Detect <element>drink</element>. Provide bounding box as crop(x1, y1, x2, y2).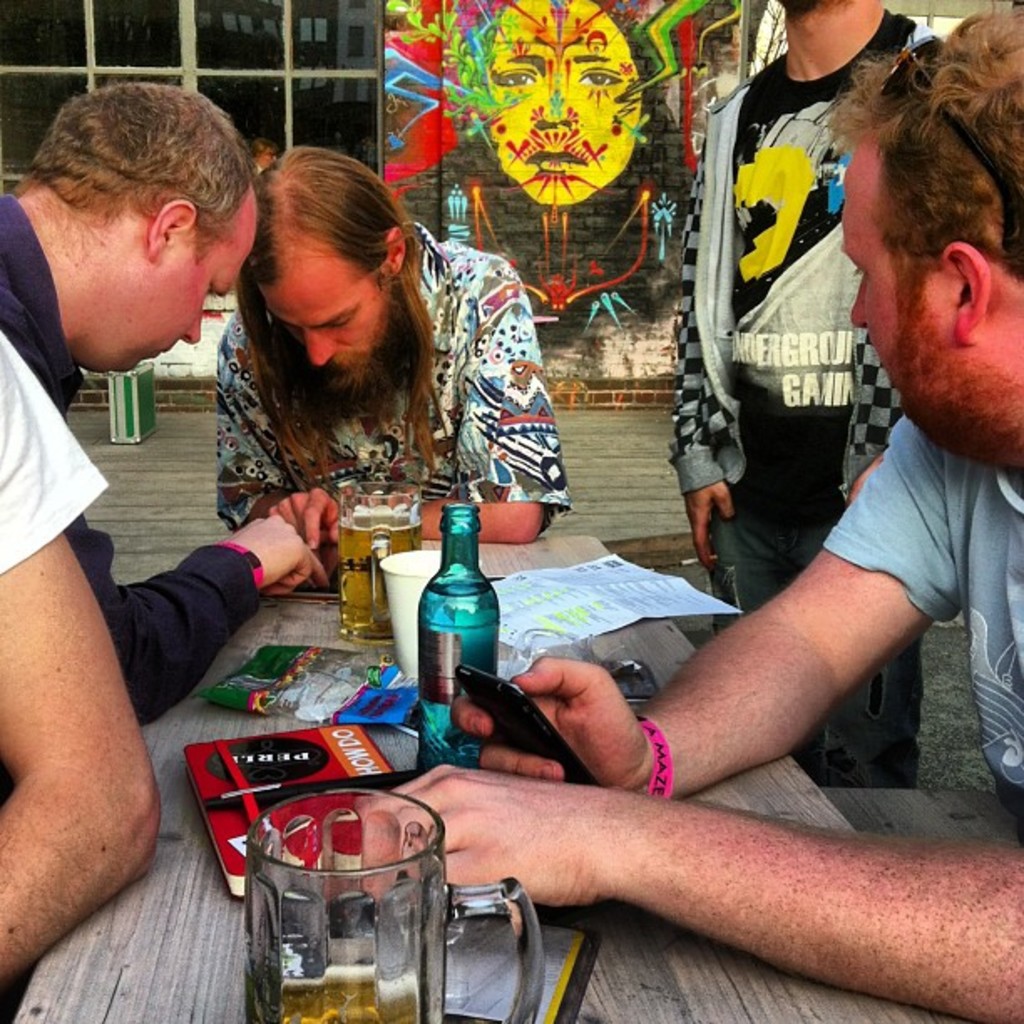
crop(417, 499, 500, 770).
